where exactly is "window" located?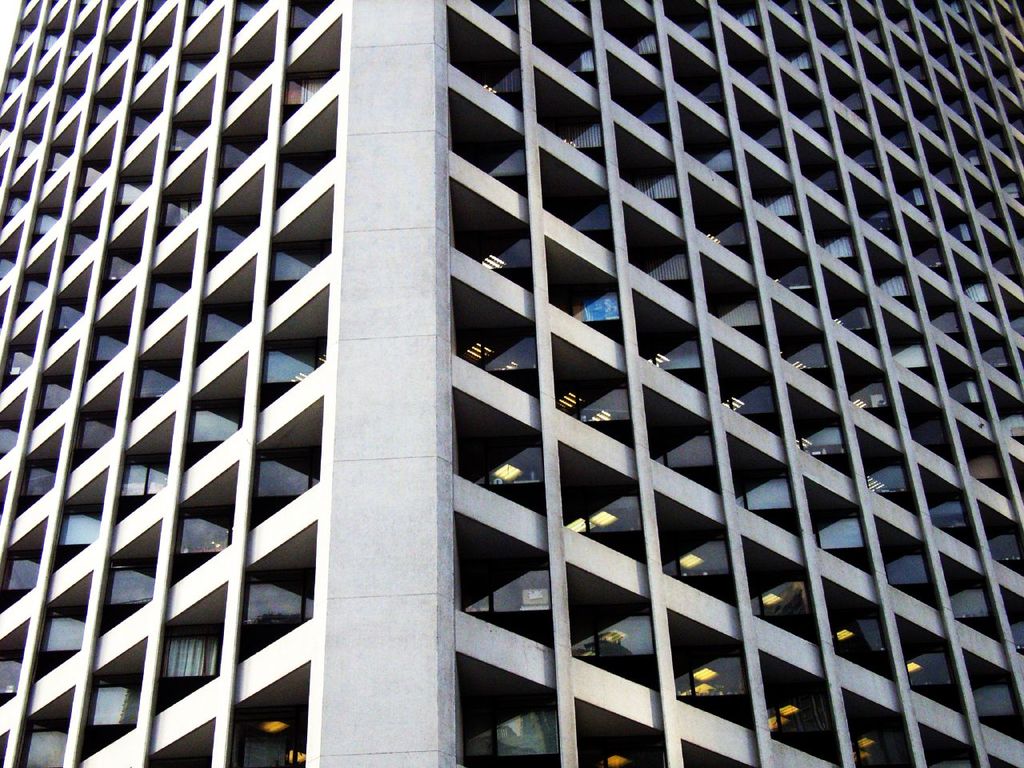
Its bounding box is {"left": 103, "top": 246, "right": 142, "bottom": 282}.
